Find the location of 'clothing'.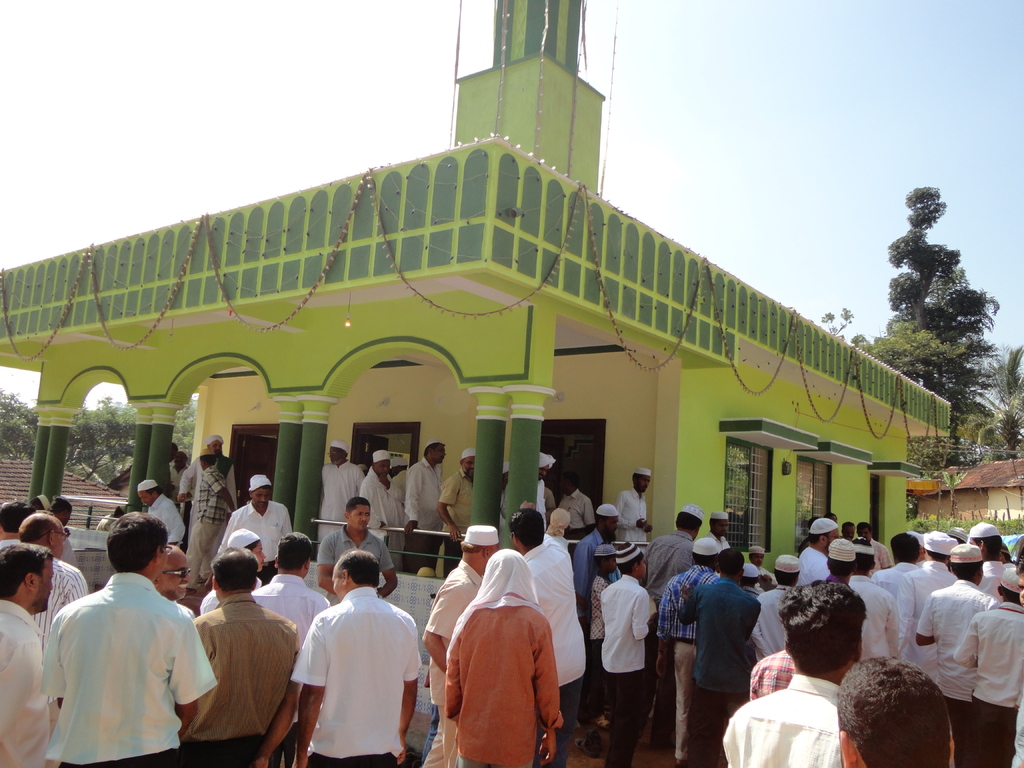
Location: x1=564, y1=487, x2=594, y2=535.
